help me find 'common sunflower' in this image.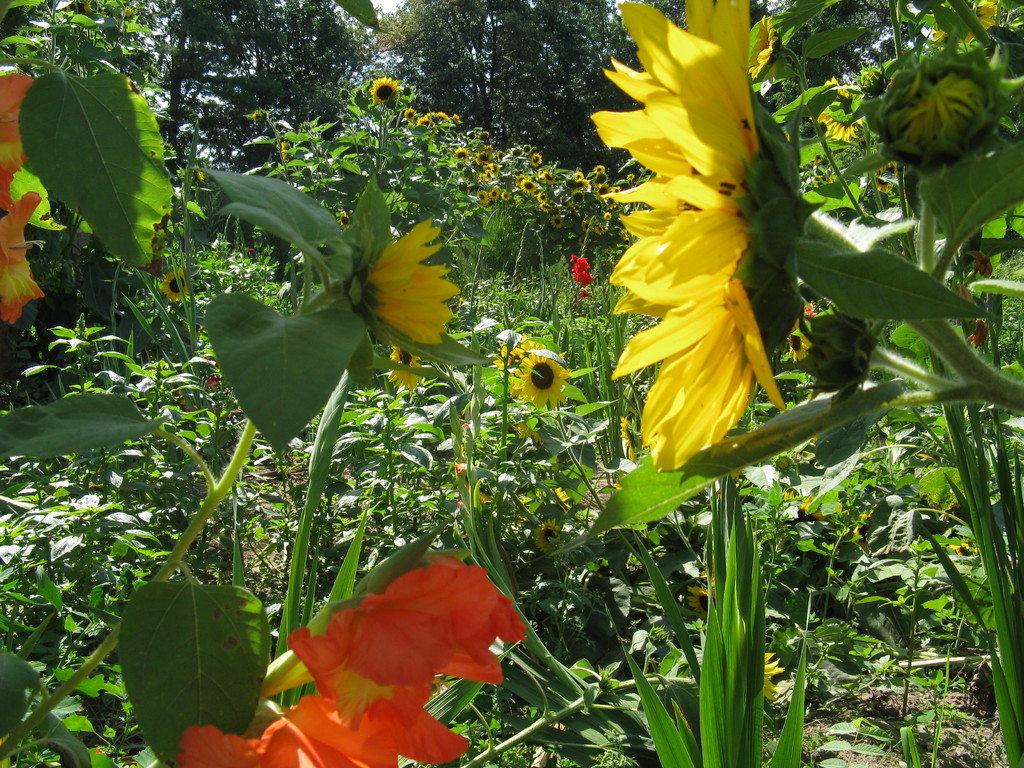
Found it: box=[505, 351, 568, 399].
